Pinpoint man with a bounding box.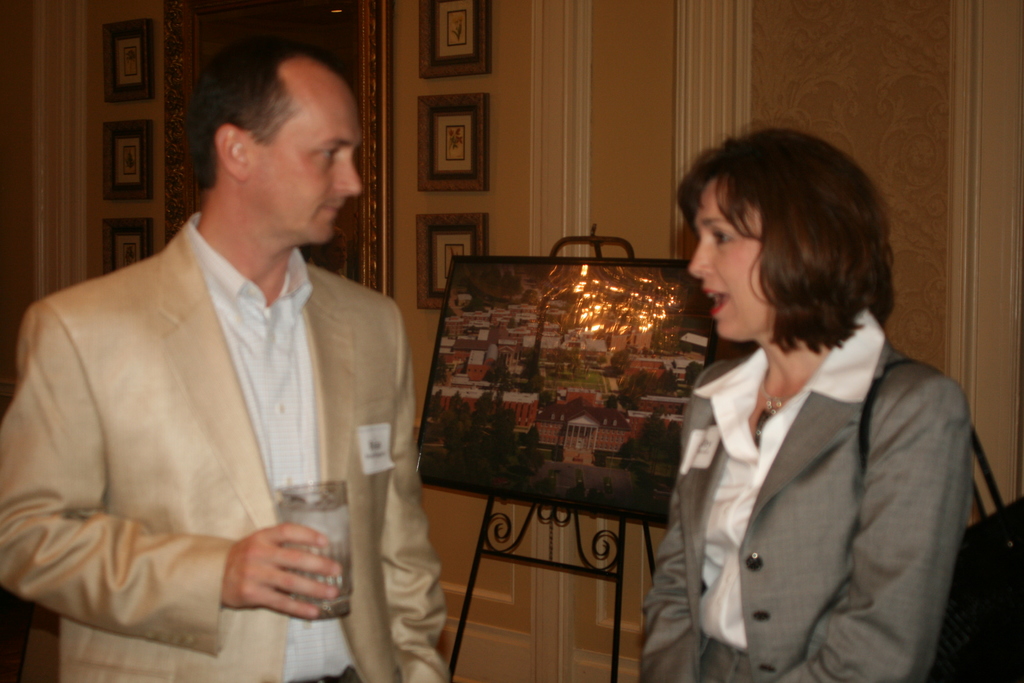
<box>24,40,450,677</box>.
